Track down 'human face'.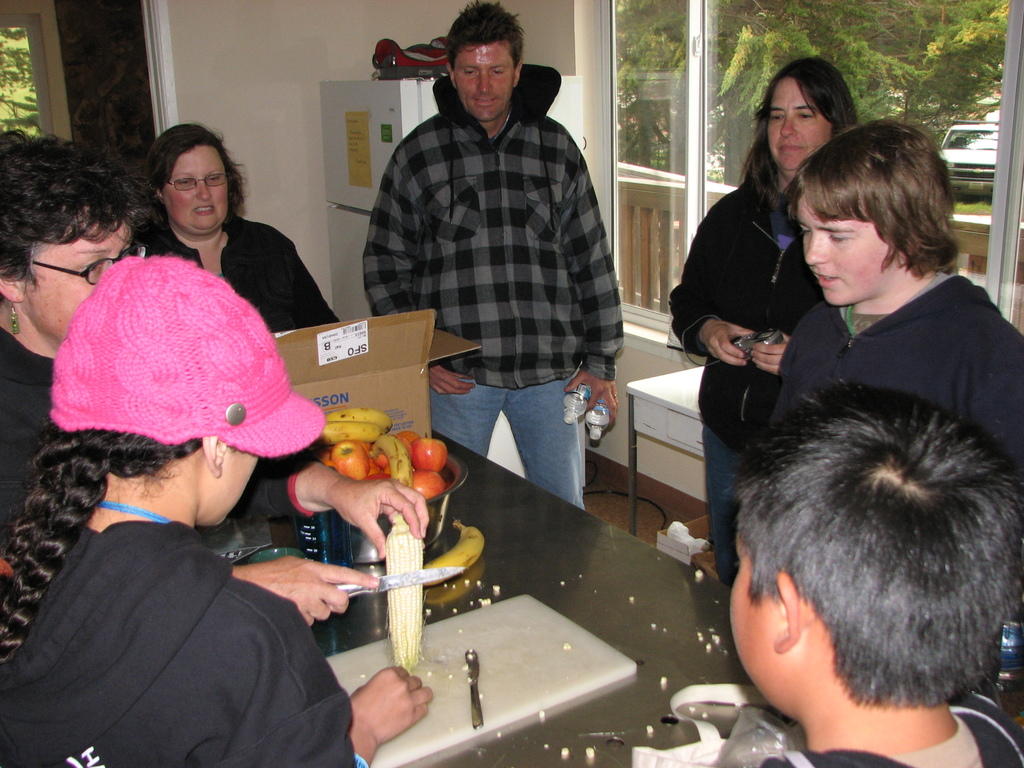
Tracked to 797,187,889,306.
